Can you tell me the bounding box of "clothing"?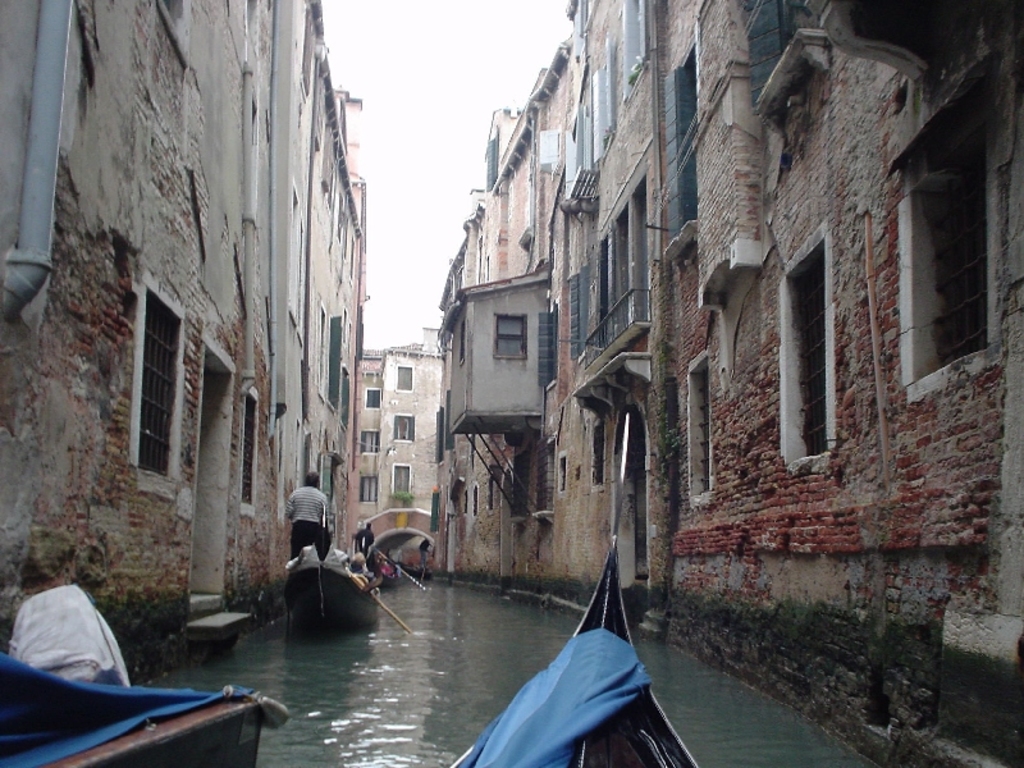
Rect(352, 526, 372, 553).
